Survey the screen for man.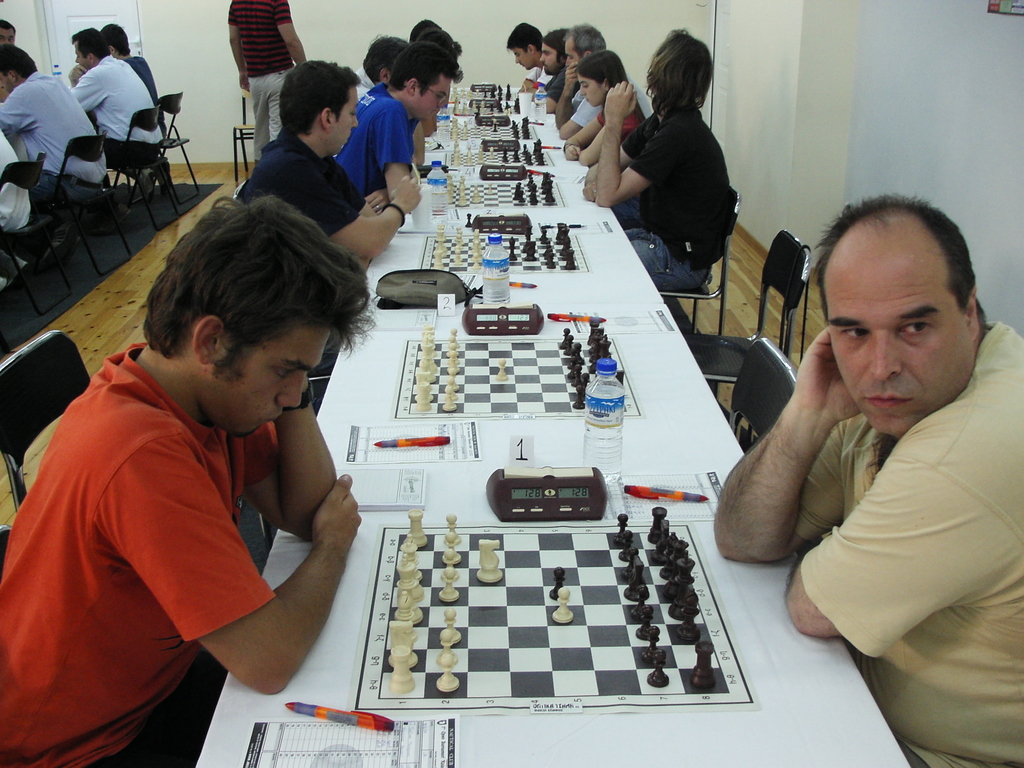
Survey found: bbox(0, 49, 132, 193).
